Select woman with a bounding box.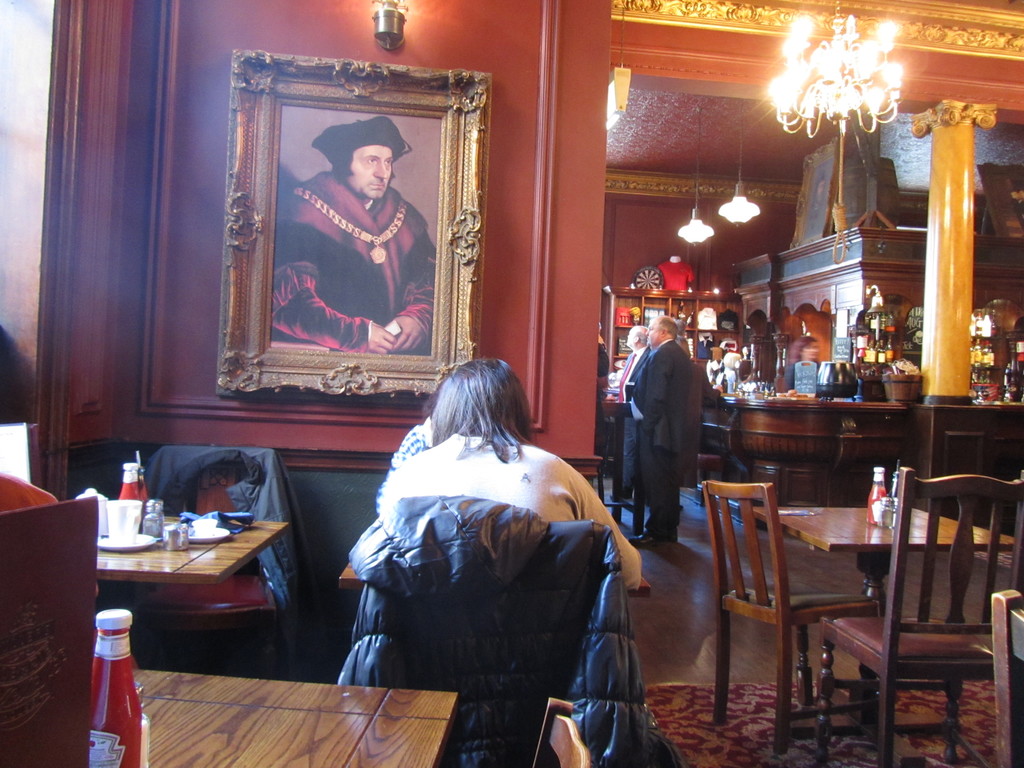
crop(784, 335, 824, 394).
